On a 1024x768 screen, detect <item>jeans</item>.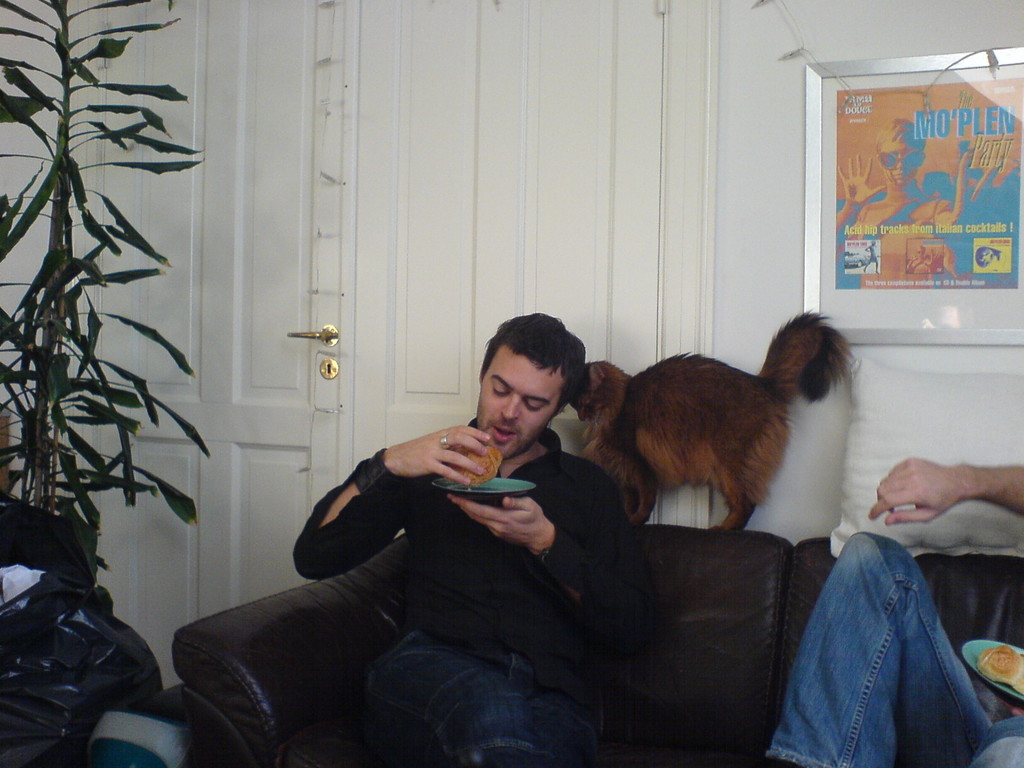
771/512/979/748.
